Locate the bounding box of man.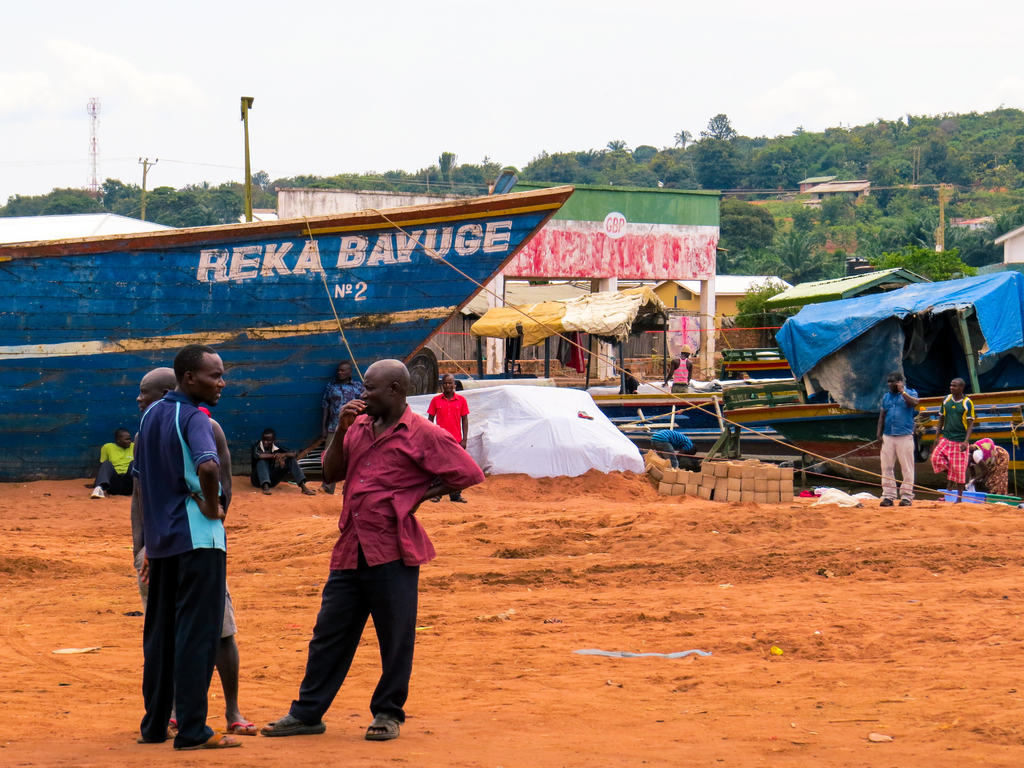
Bounding box: bbox=(665, 345, 695, 388).
